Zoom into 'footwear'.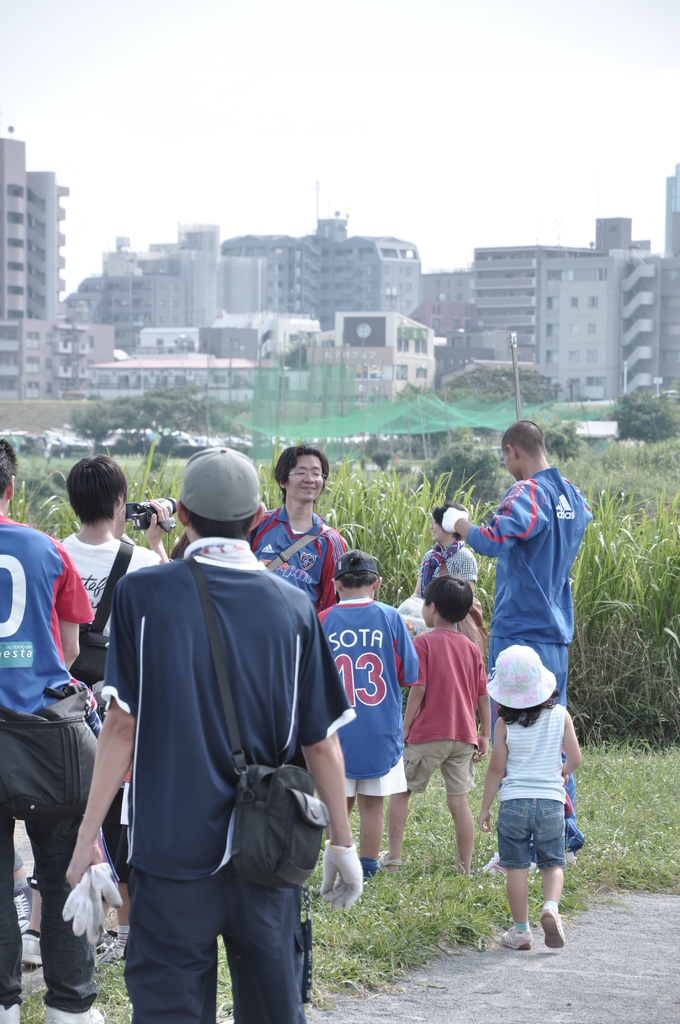
Zoom target: x1=441 y1=861 x2=465 y2=884.
